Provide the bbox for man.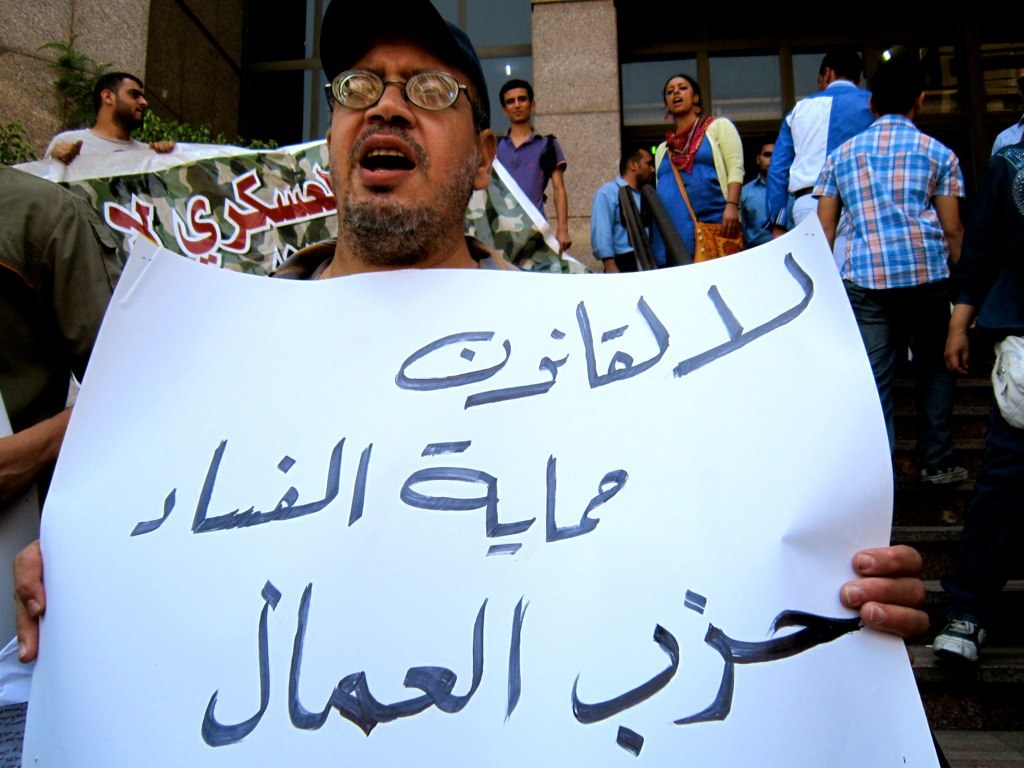
[left=738, top=139, right=797, bottom=249].
